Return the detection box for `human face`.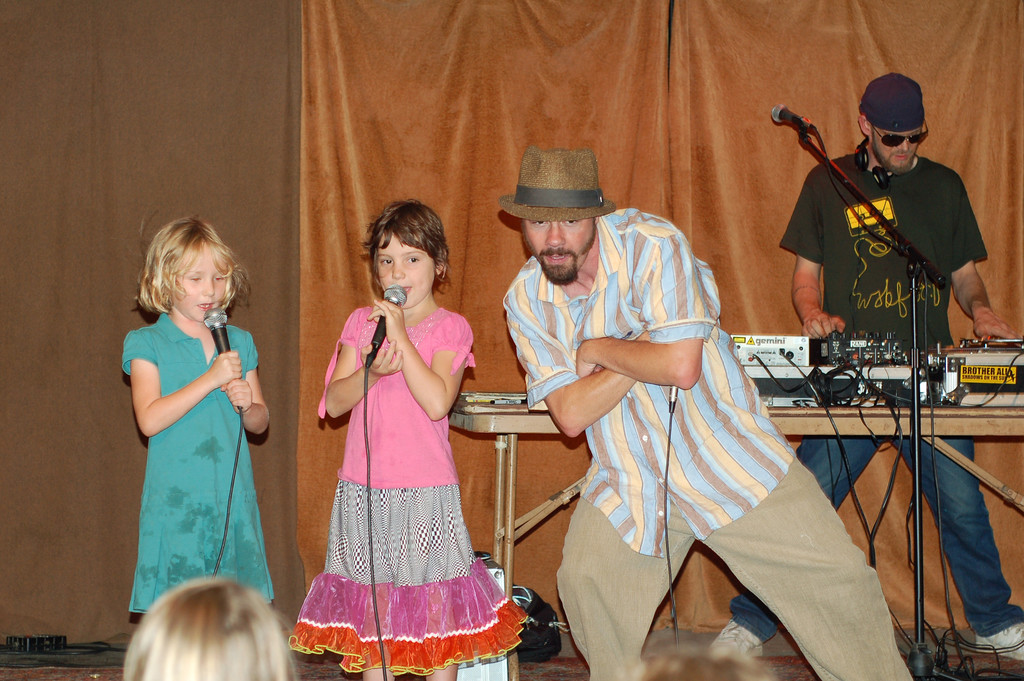
x1=174 y1=250 x2=227 y2=319.
